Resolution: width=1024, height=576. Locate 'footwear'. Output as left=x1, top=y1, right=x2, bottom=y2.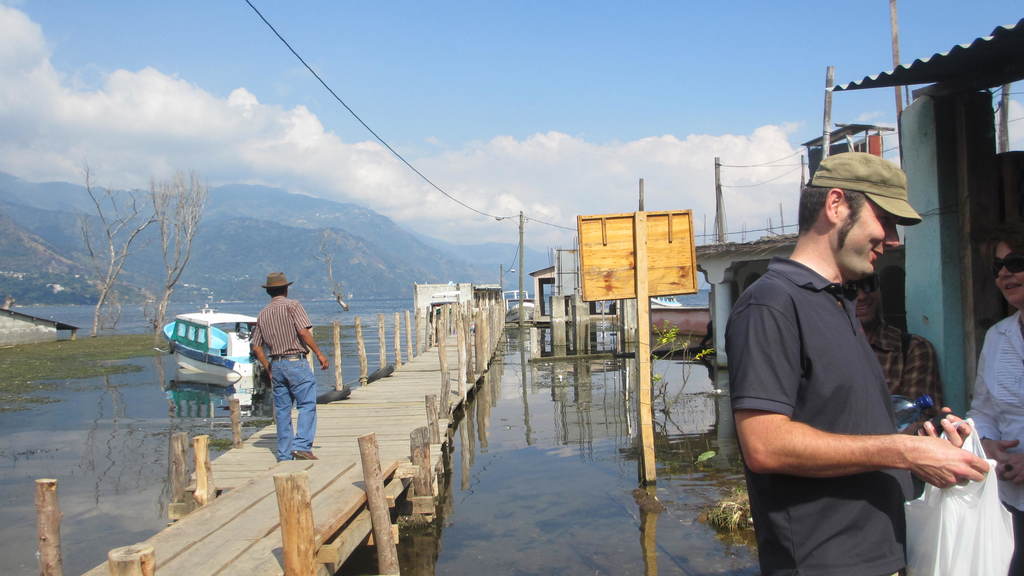
left=292, top=449, right=318, bottom=457.
